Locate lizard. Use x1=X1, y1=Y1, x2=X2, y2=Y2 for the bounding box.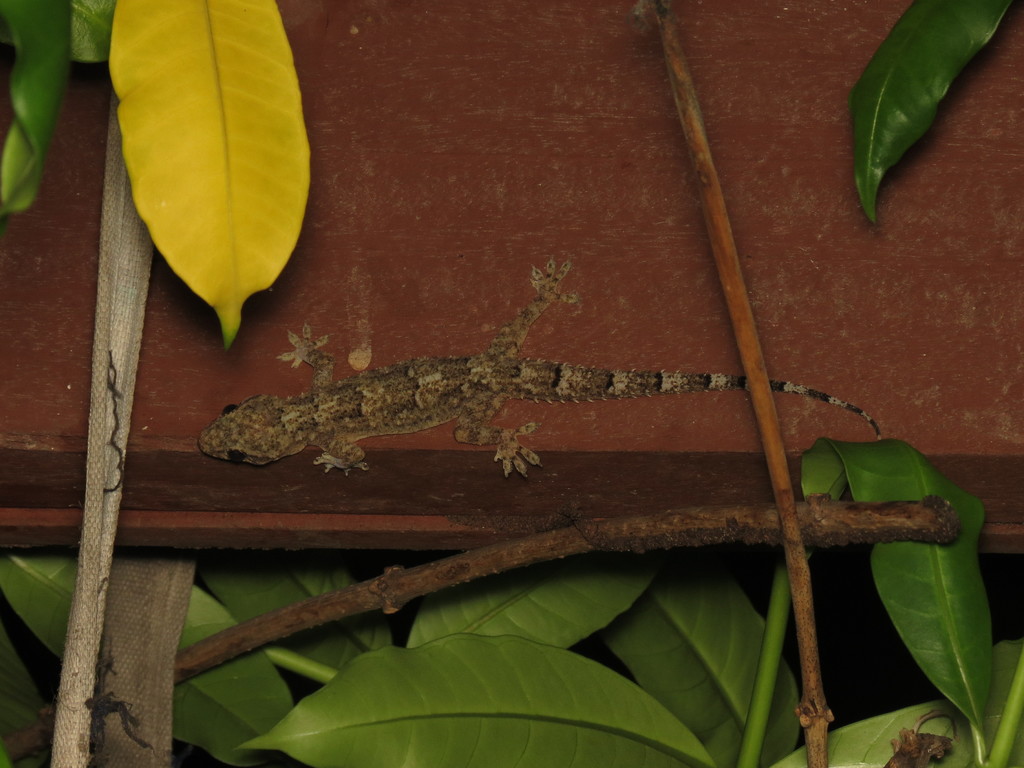
x1=143, y1=188, x2=918, y2=632.
